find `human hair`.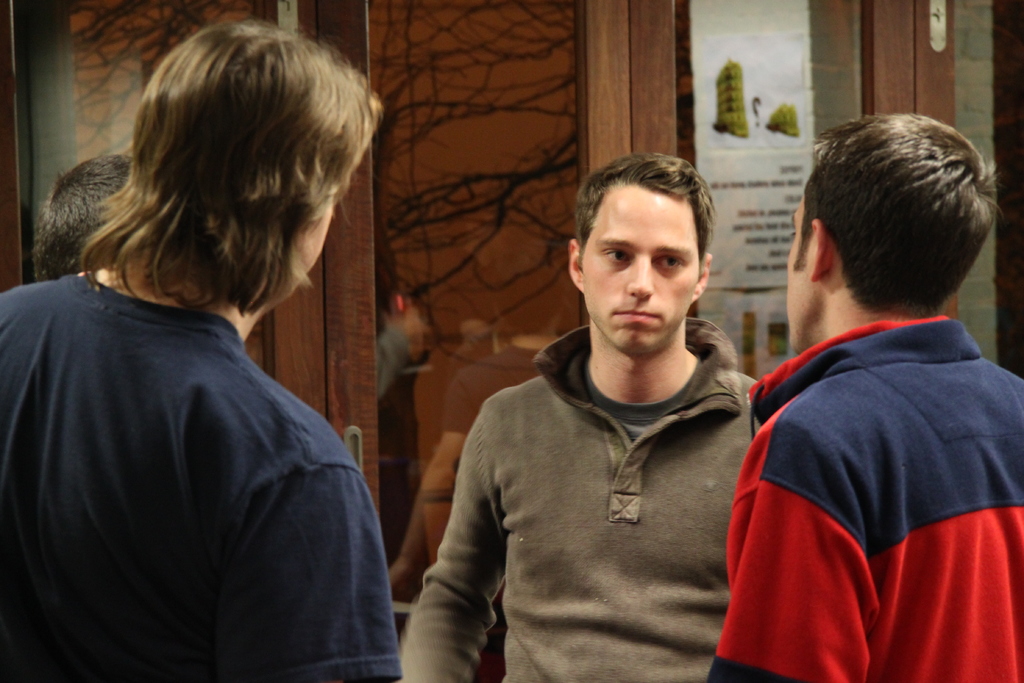
x1=793, y1=111, x2=1005, y2=323.
